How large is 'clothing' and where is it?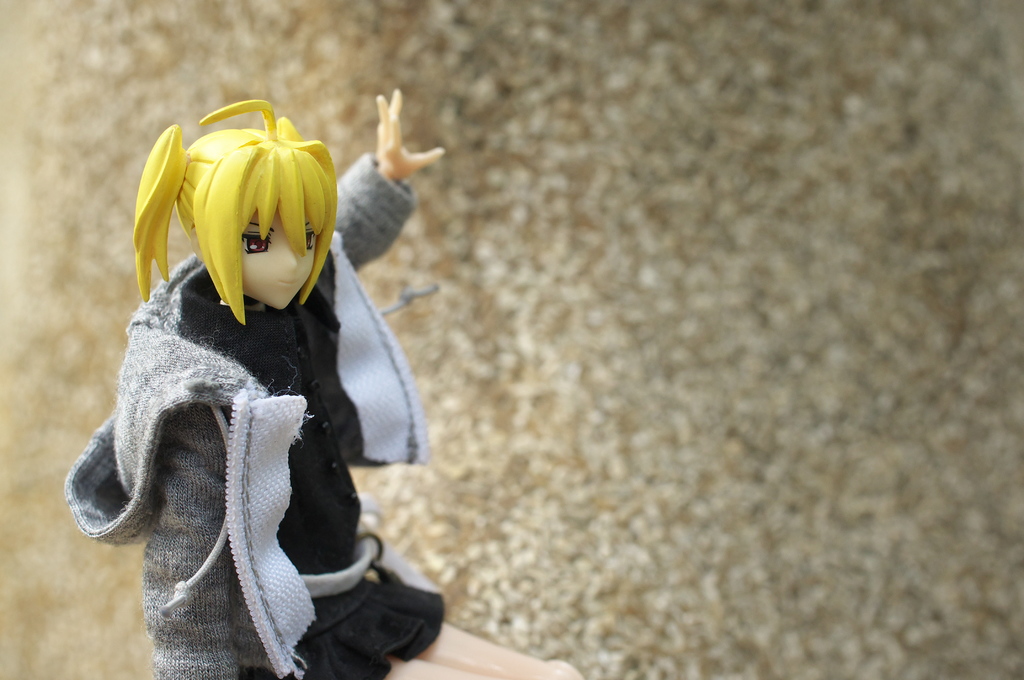
Bounding box: <bbox>47, 129, 542, 675</bbox>.
